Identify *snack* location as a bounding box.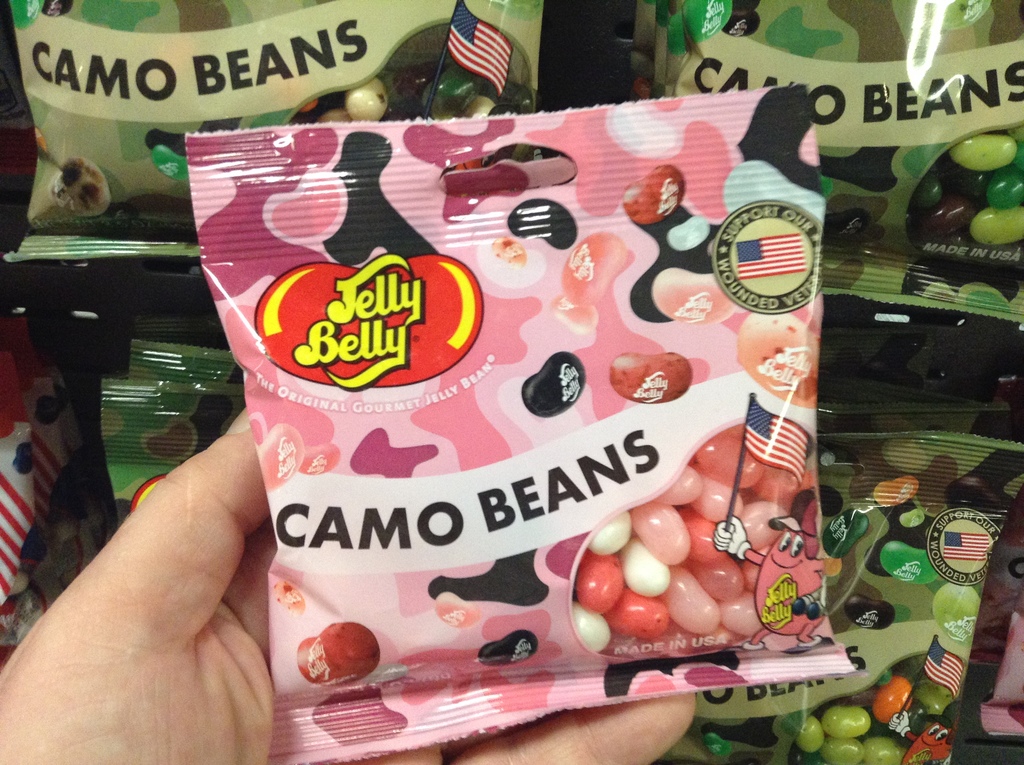
locate(621, 166, 686, 224).
